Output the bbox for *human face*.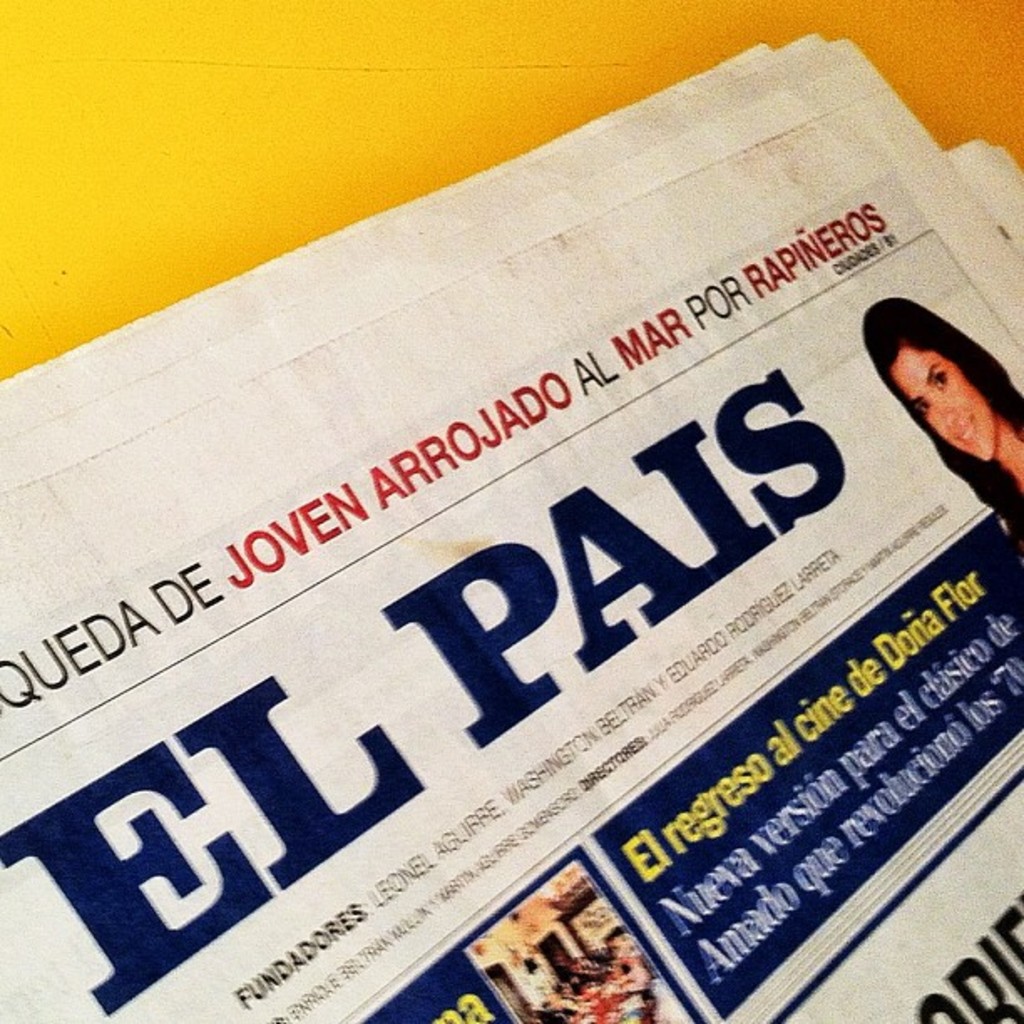
[892,345,996,460].
